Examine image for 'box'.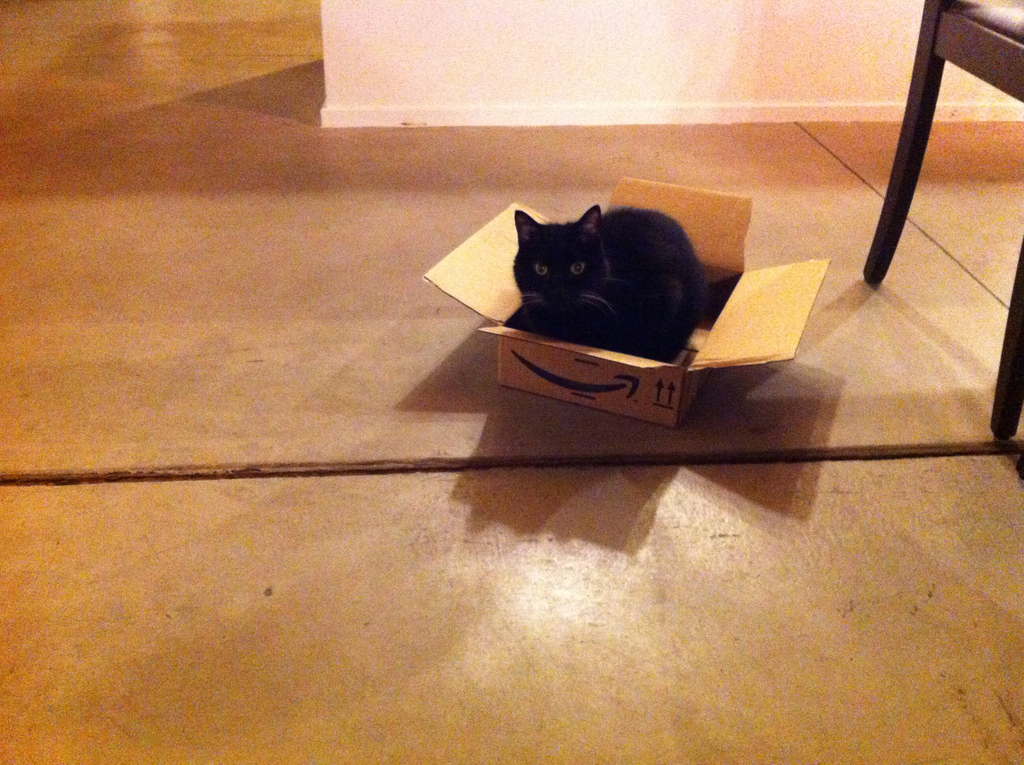
Examination result: <bbox>423, 172, 830, 430</bbox>.
